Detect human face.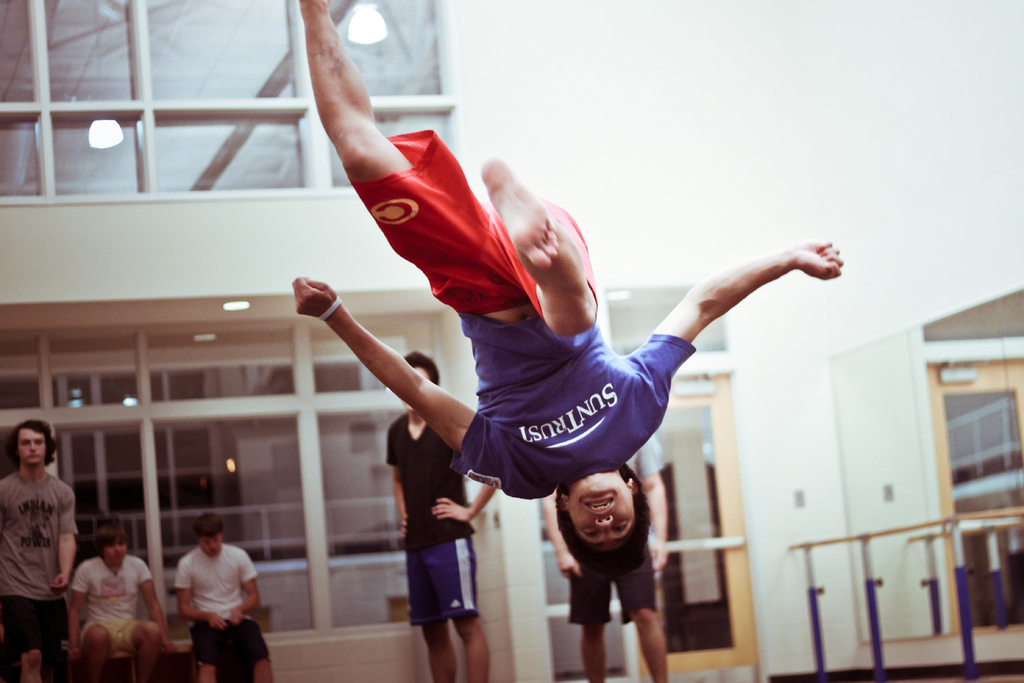
Detected at x1=101 y1=541 x2=125 y2=563.
